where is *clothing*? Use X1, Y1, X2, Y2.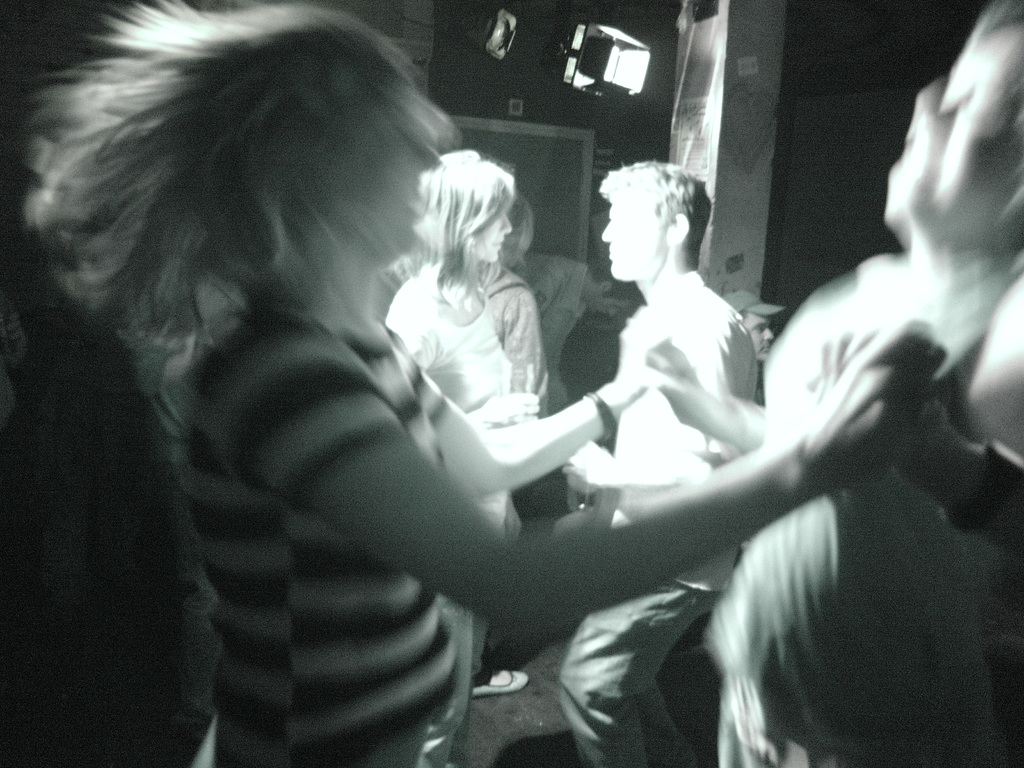
662, 157, 1001, 741.
